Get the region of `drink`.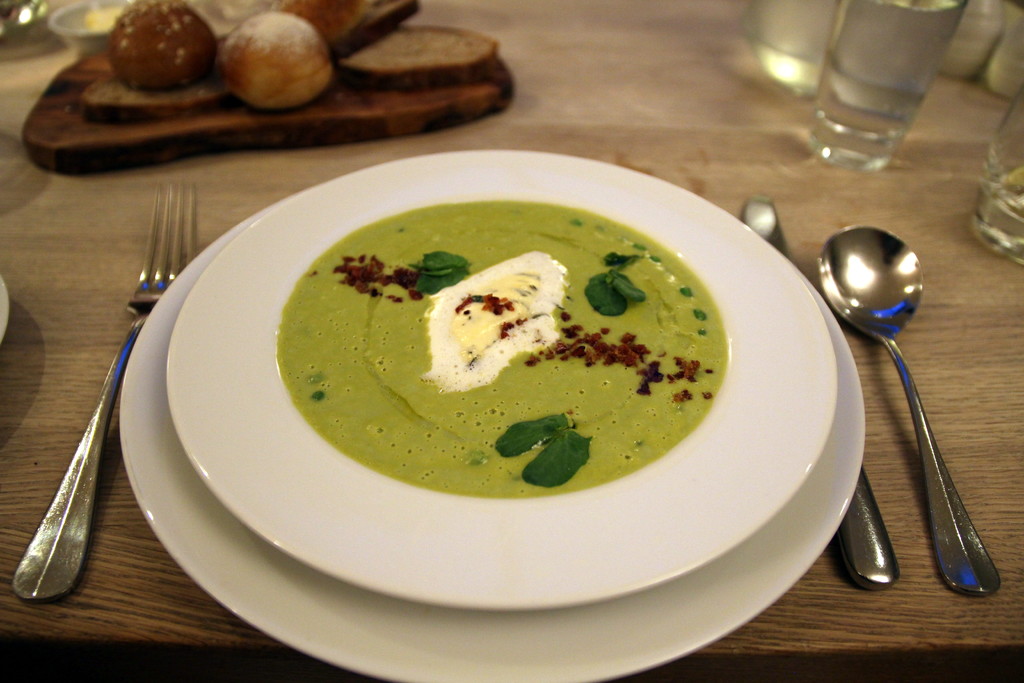
979, 165, 1023, 240.
